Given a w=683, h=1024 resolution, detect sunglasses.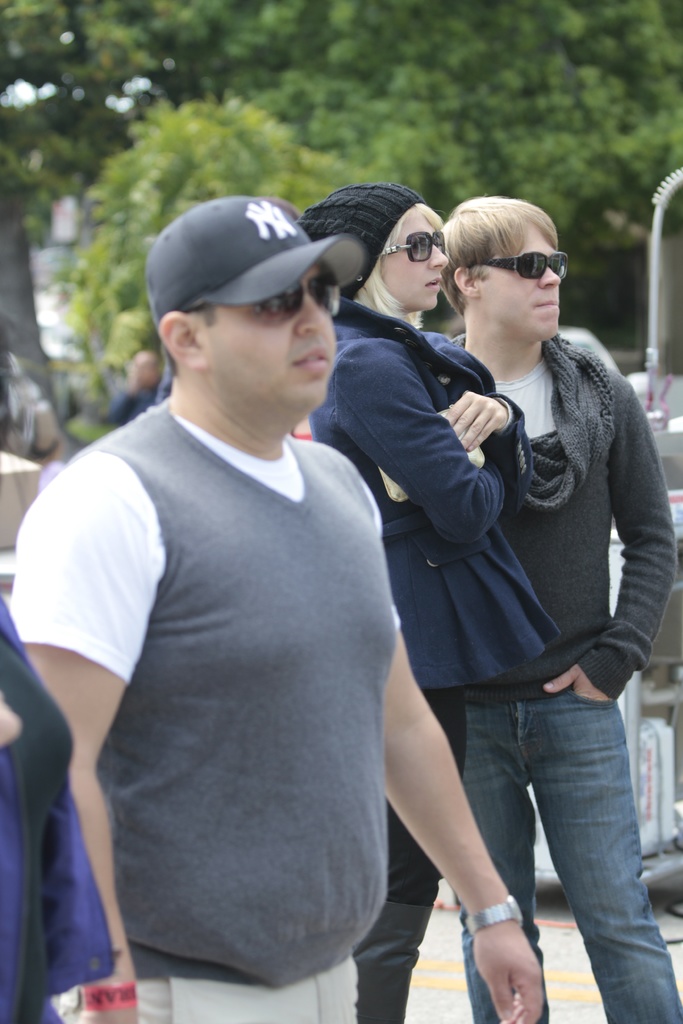
(246, 273, 339, 316).
